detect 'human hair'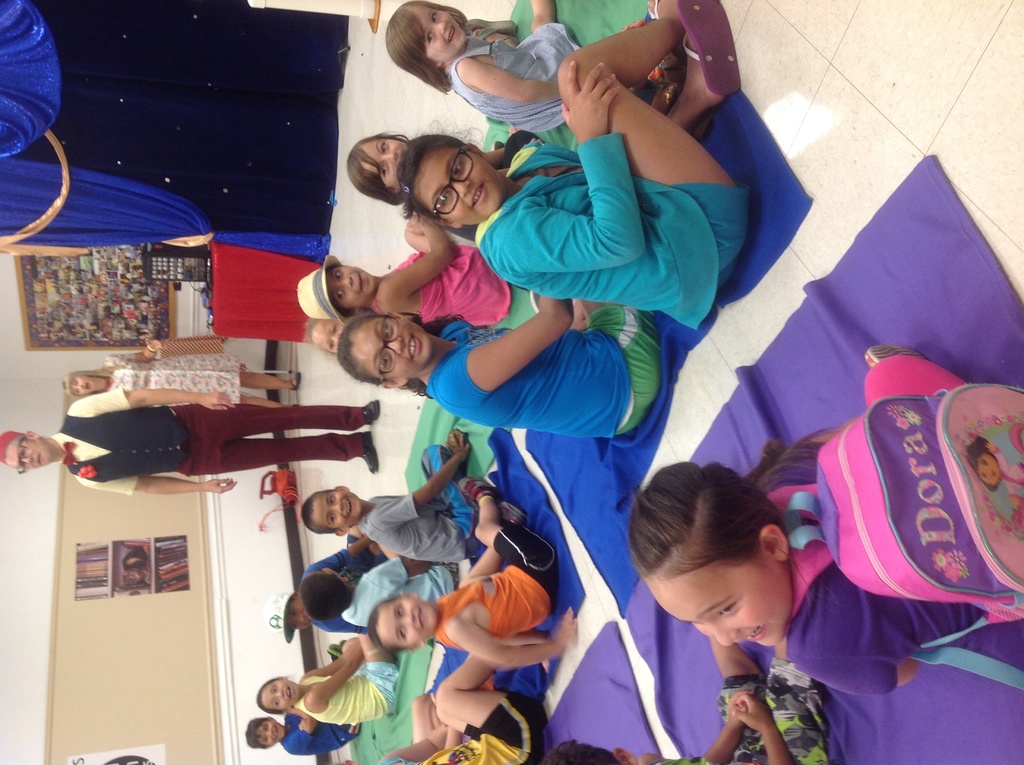
397:115:486:227
